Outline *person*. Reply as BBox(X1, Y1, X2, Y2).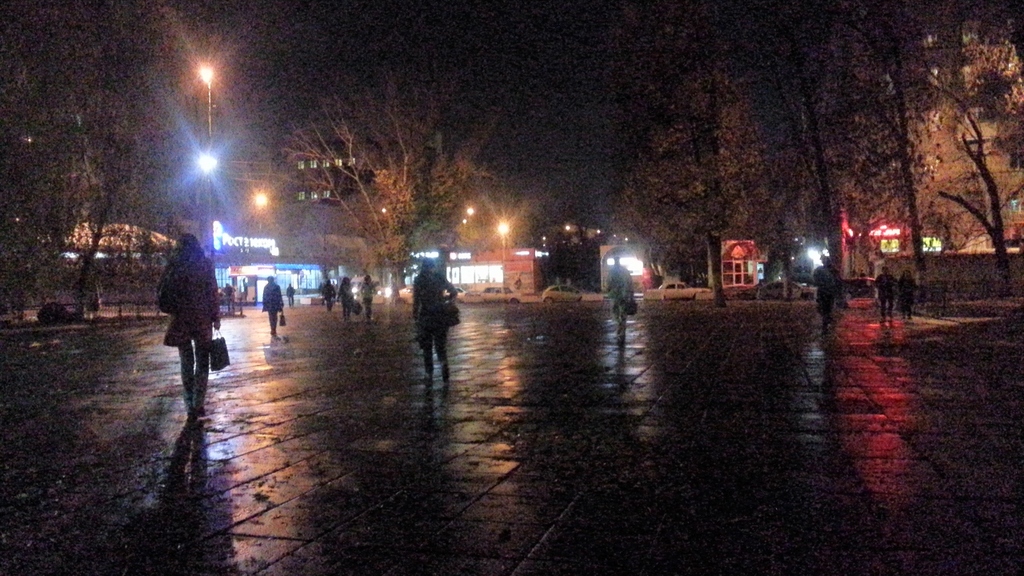
BBox(597, 255, 647, 350).
